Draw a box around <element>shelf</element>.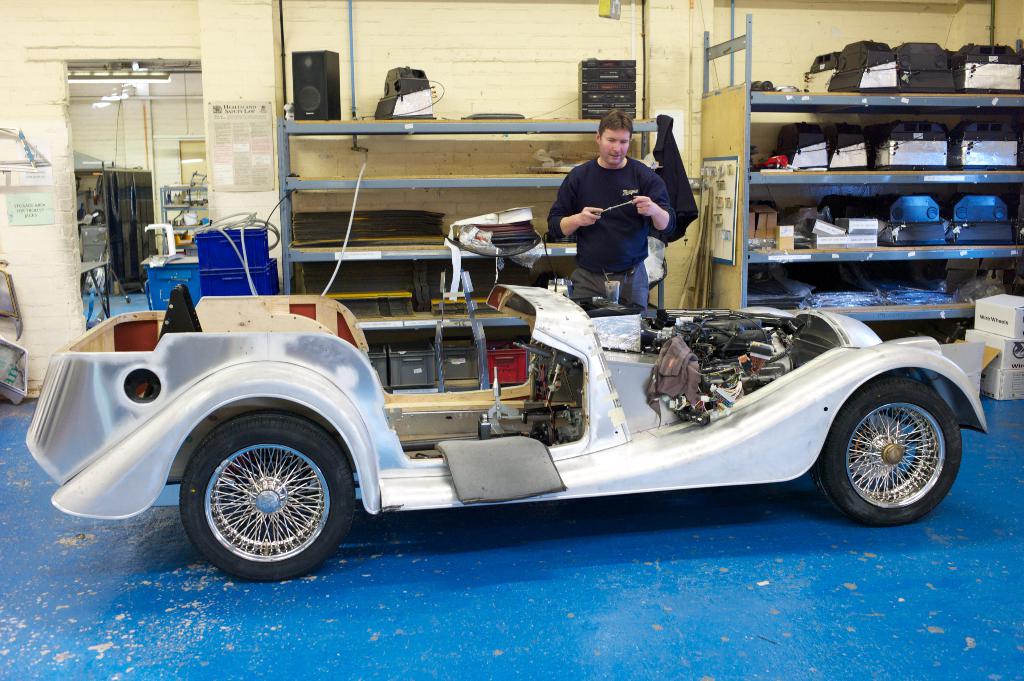
[x1=279, y1=249, x2=536, y2=332].
